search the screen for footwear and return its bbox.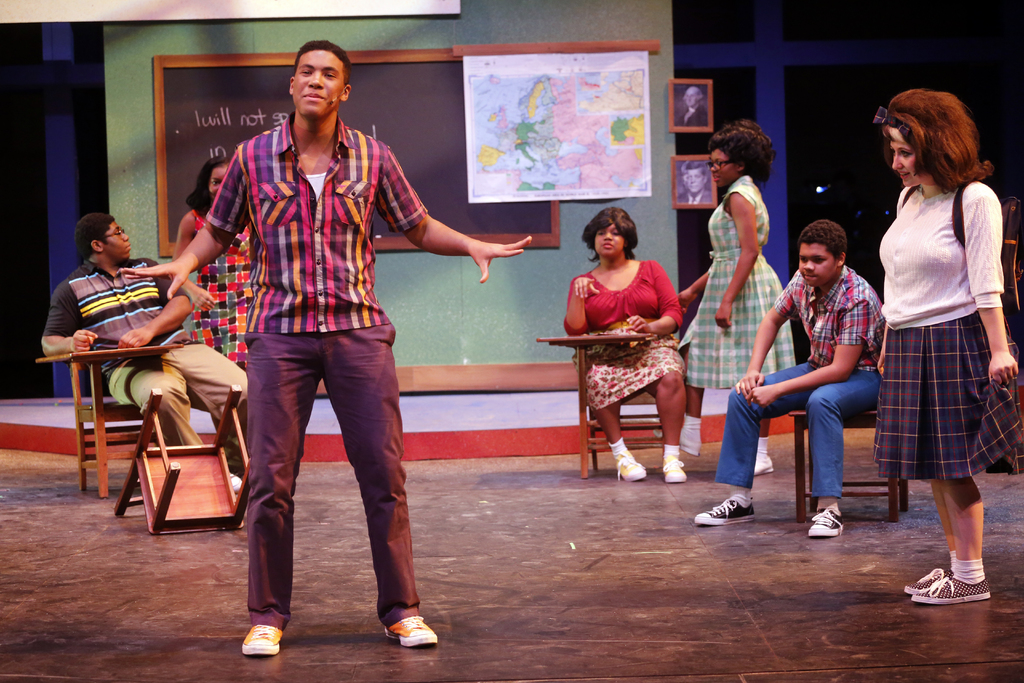
Found: select_region(903, 570, 949, 588).
